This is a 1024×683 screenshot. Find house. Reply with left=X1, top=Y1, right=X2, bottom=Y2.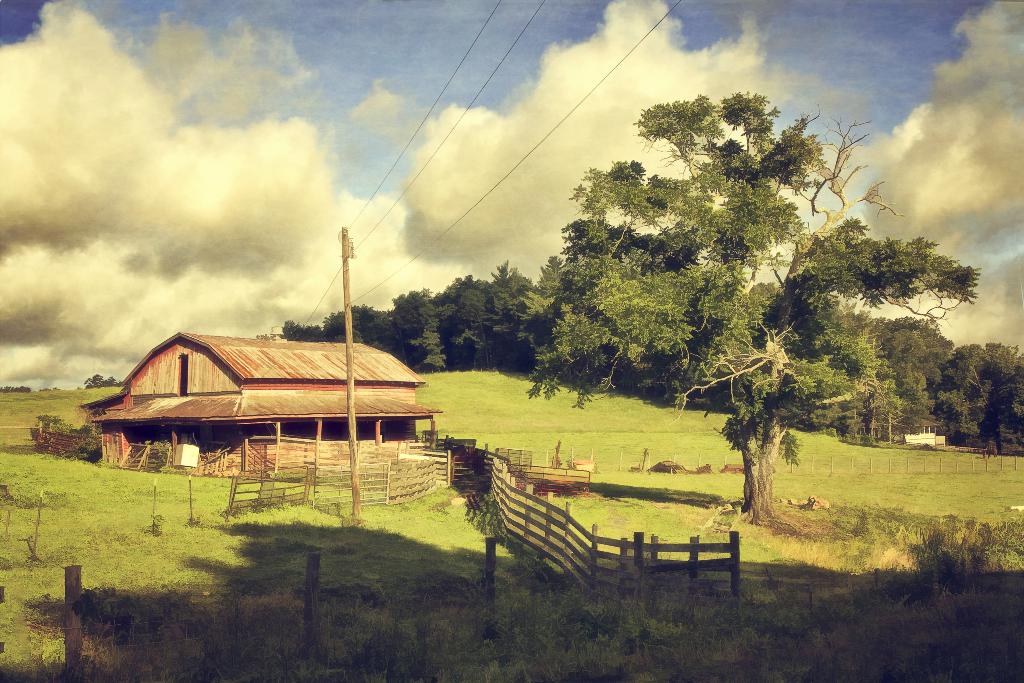
left=92, top=318, right=451, bottom=478.
